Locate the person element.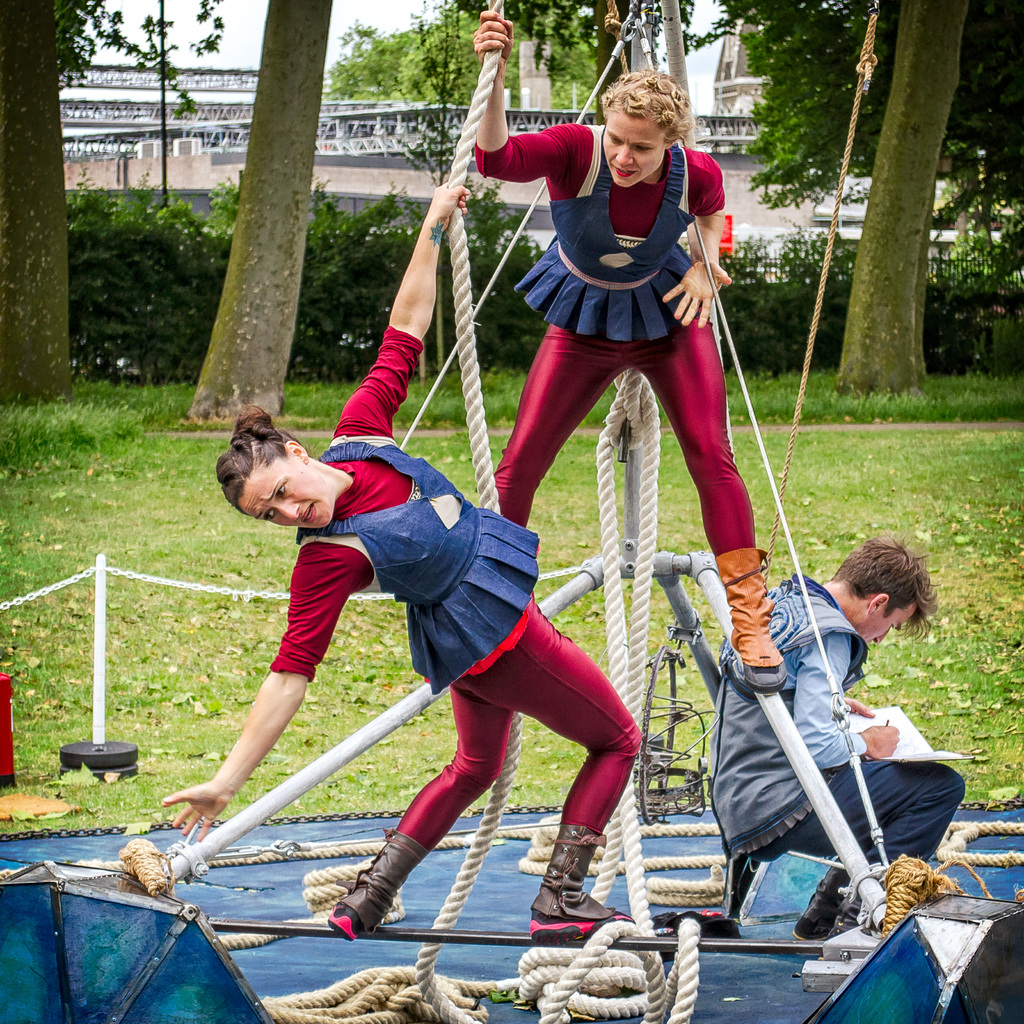
Element bbox: 705,535,968,937.
